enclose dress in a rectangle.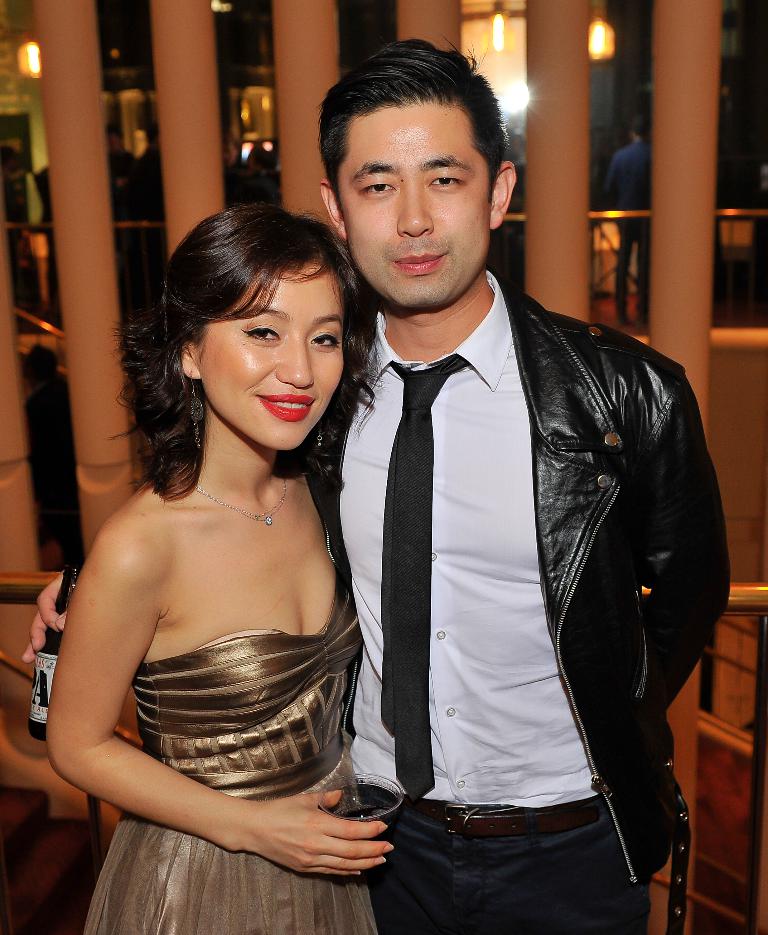
80,569,377,934.
